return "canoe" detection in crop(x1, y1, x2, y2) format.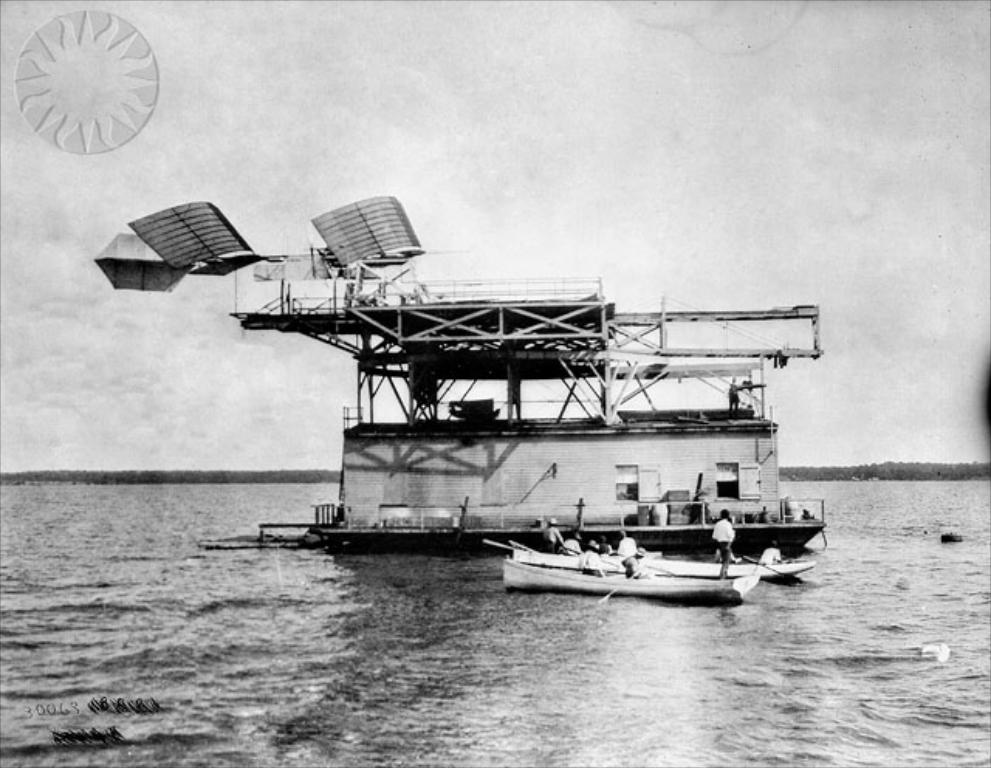
crop(502, 556, 760, 601).
